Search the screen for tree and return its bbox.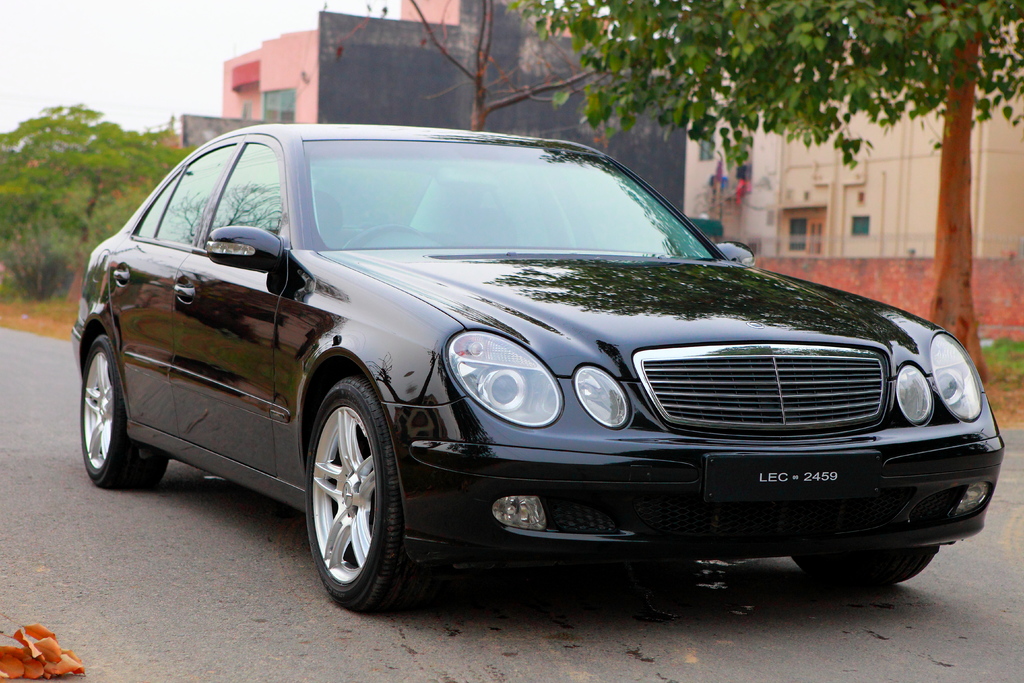
Found: l=0, t=206, r=76, b=312.
